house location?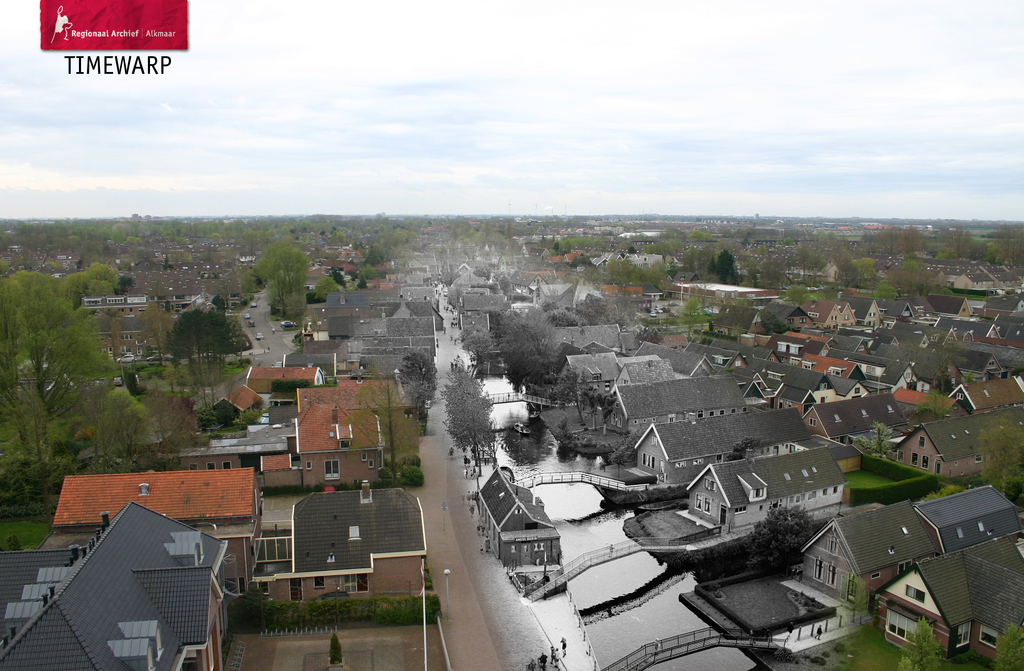
(686,444,846,531)
